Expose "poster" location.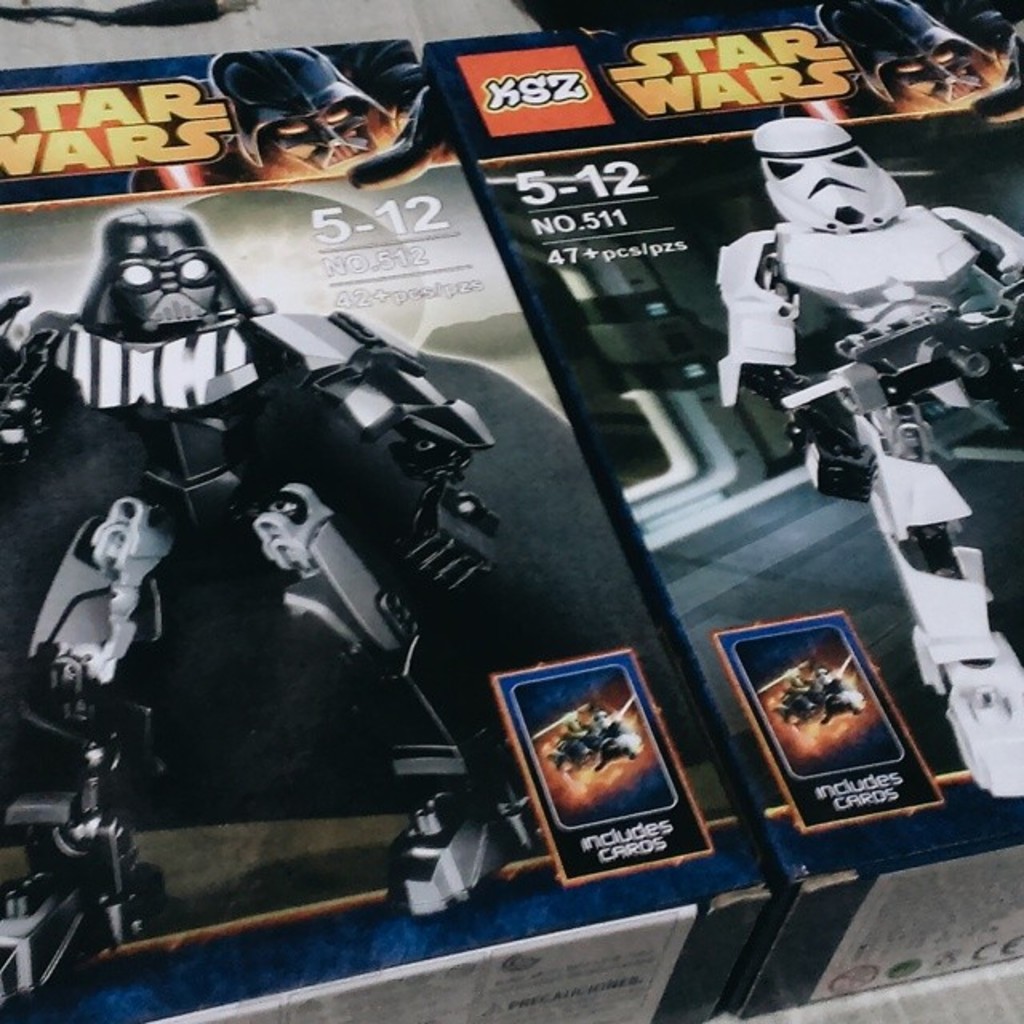
Exposed at 426 0 1022 878.
